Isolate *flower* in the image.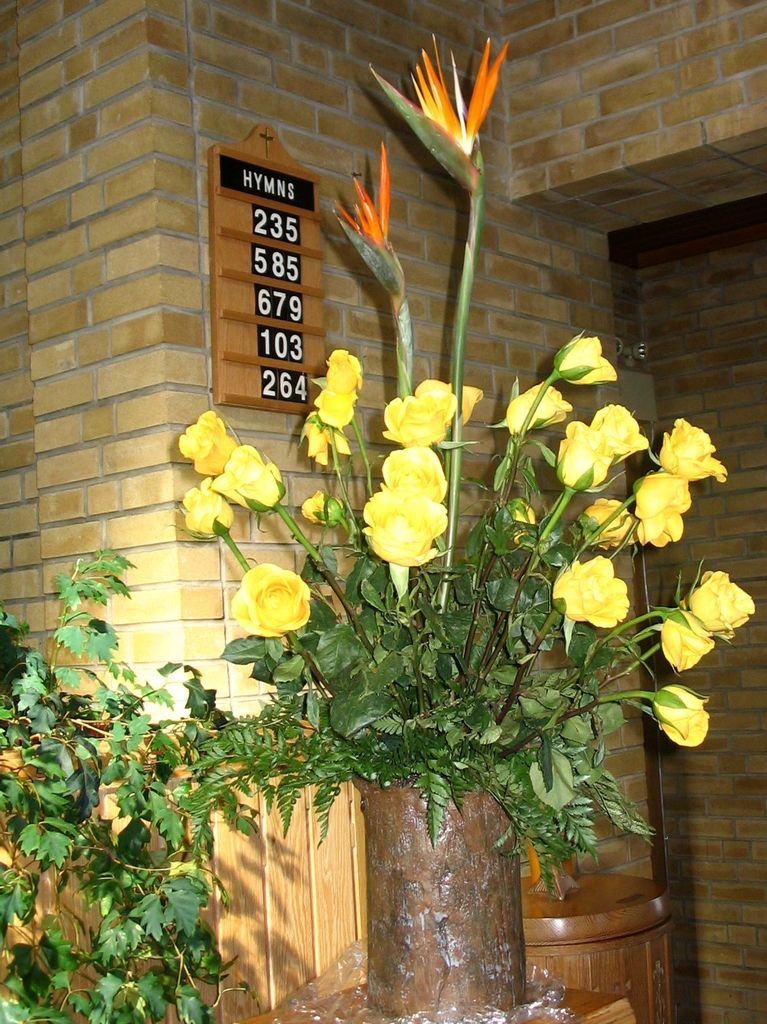
Isolated region: bbox=(296, 487, 339, 522).
